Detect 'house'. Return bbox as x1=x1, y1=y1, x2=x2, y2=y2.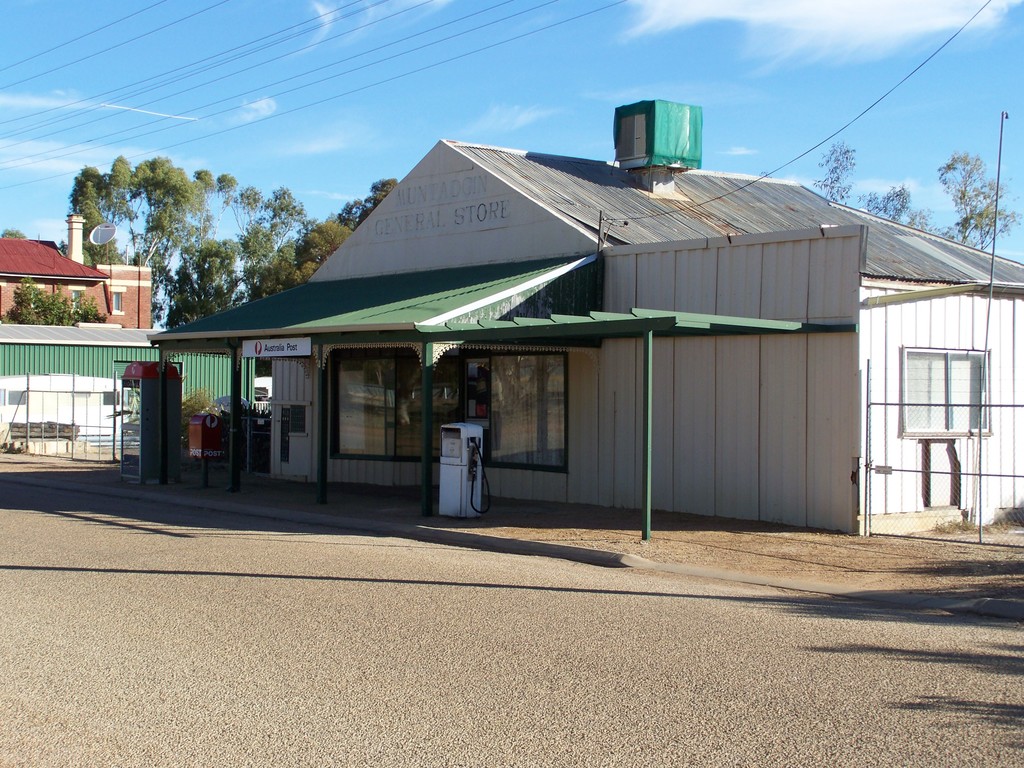
x1=0, y1=316, x2=260, y2=455.
